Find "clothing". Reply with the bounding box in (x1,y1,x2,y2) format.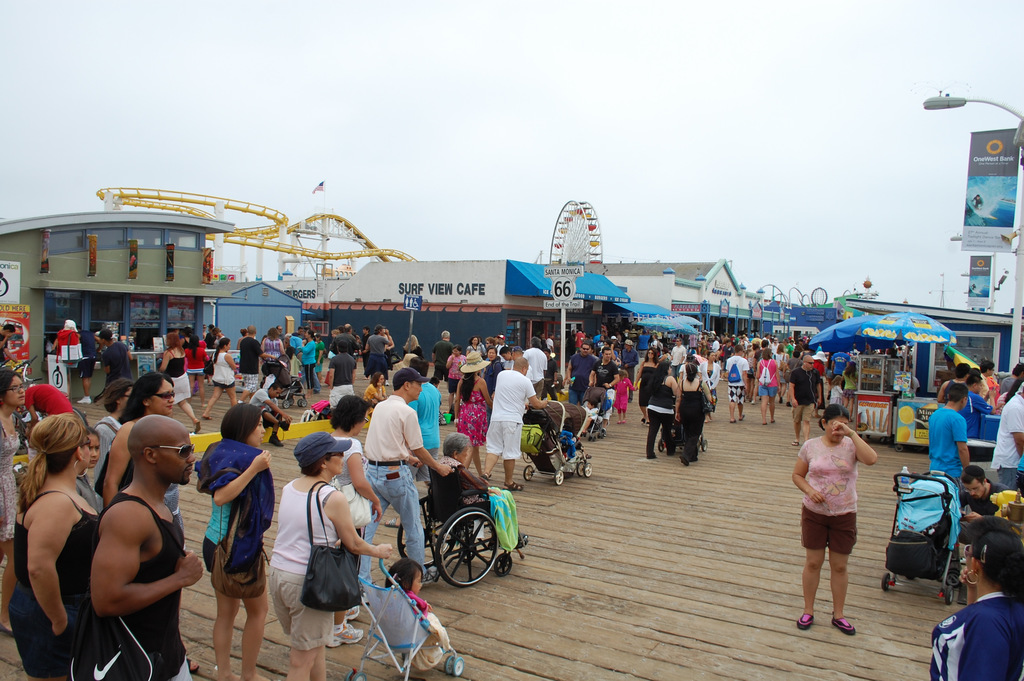
(13,487,91,680).
